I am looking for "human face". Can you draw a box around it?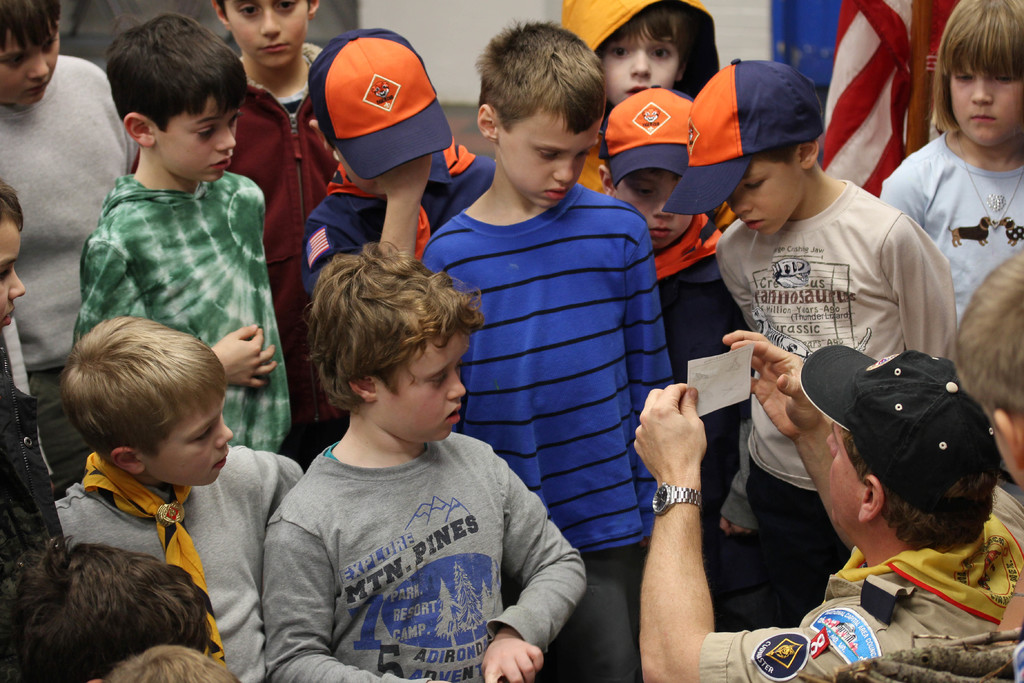
Sure, the bounding box is 383, 332, 465, 438.
